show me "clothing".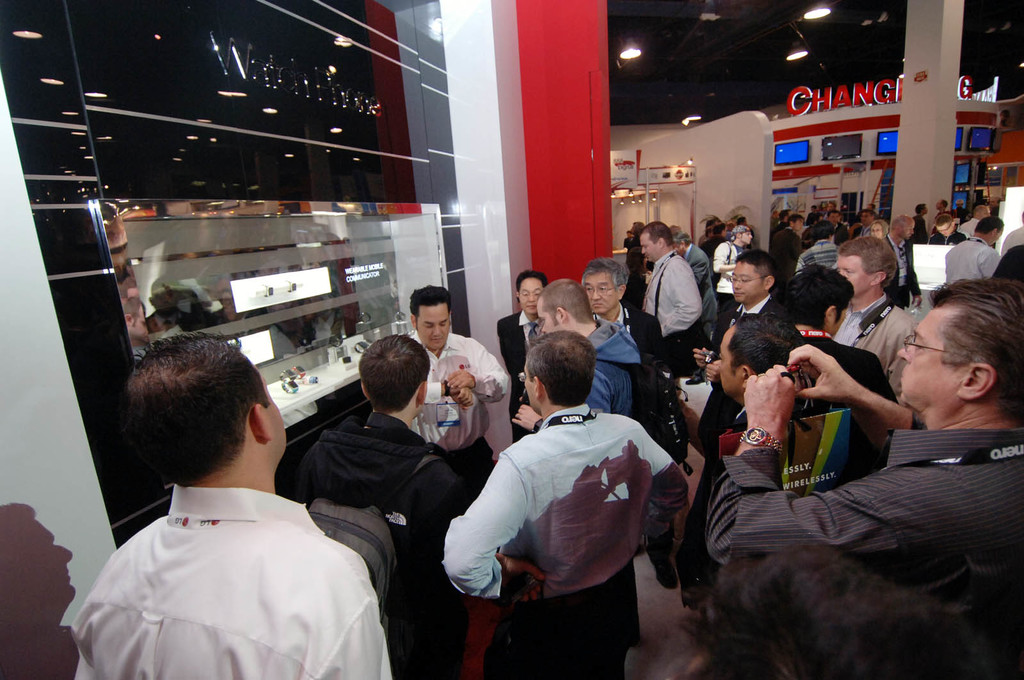
"clothing" is here: bbox=[678, 287, 802, 575].
